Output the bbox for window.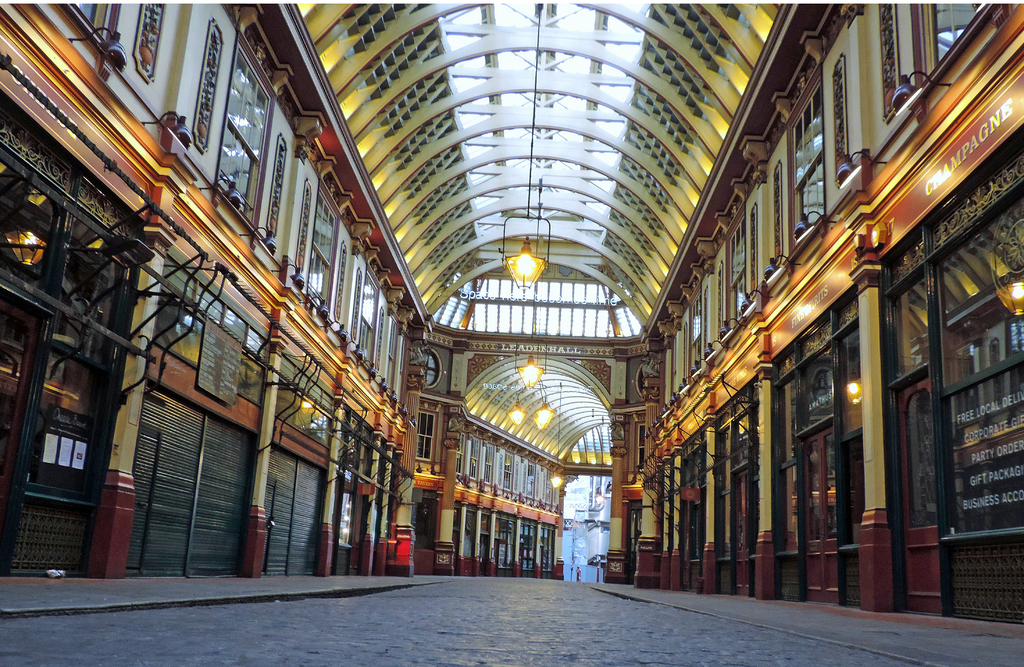
Rect(781, 68, 828, 248).
